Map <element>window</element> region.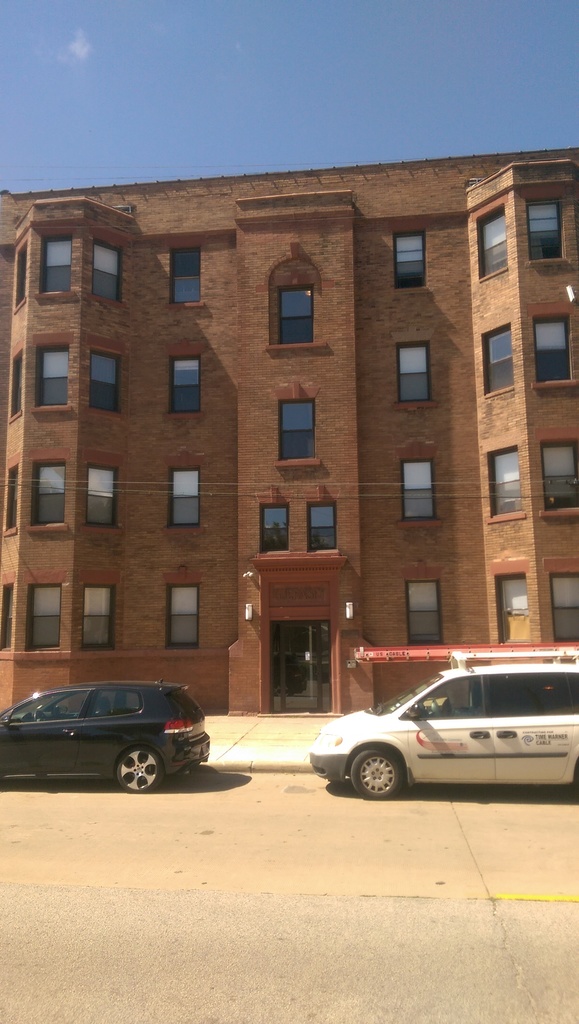
Mapped to 89:251:117:300.
